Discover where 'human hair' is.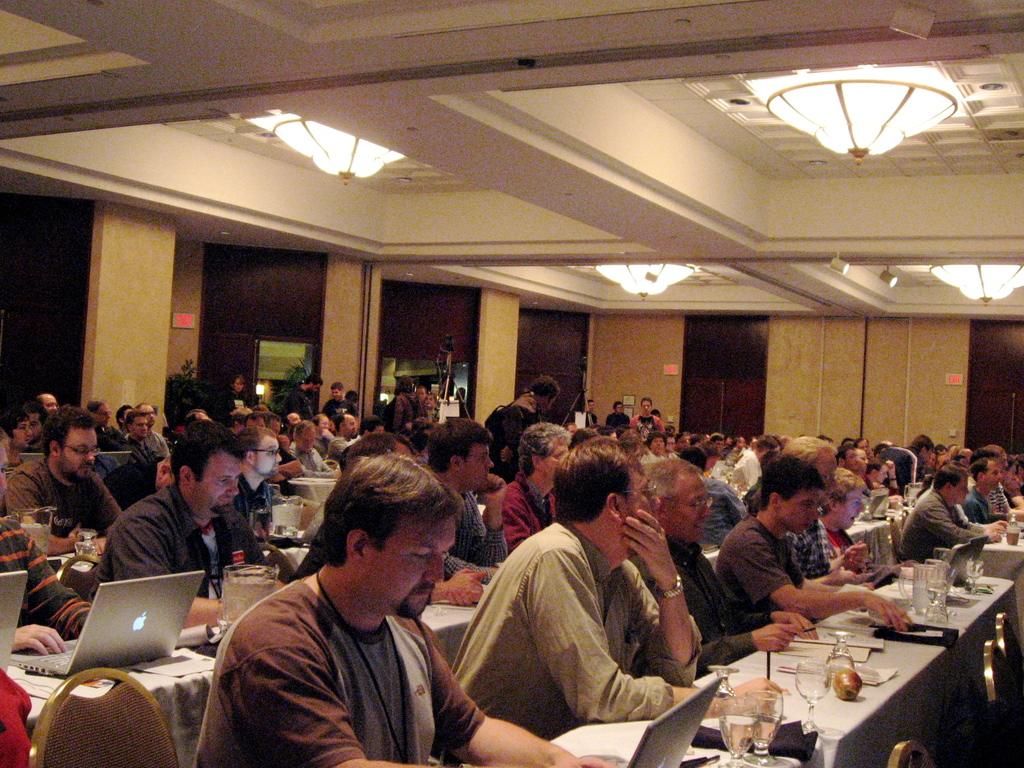
Discovered at <box>39,405,95,461</box>.
